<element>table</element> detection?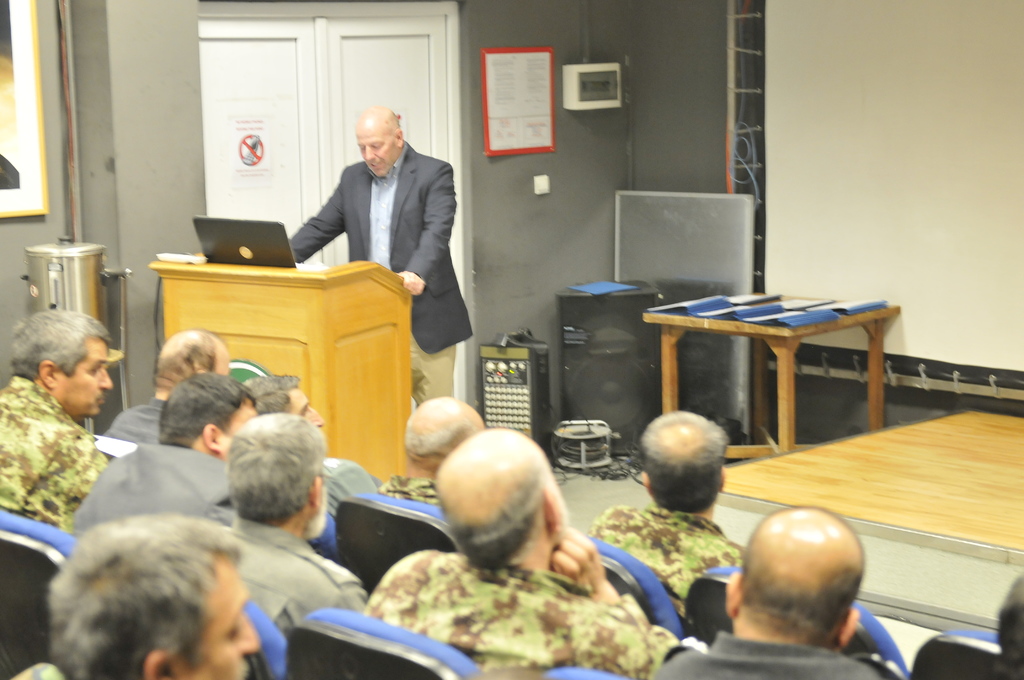
630/291/909/477
